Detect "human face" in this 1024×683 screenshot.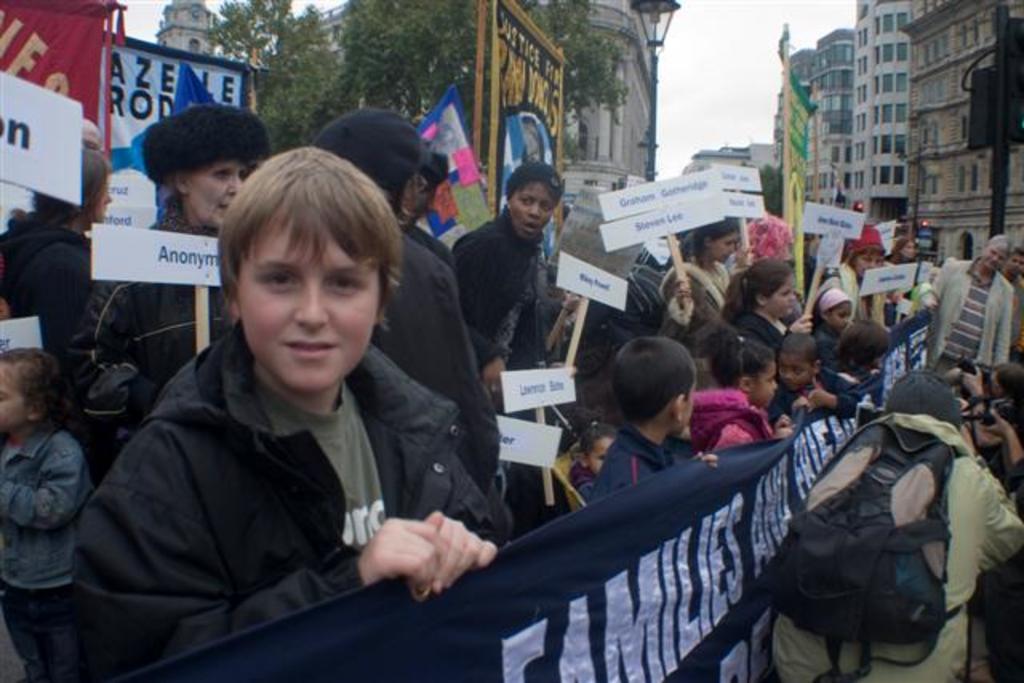
Detection: <box>1010,250,1022,286</box>.
